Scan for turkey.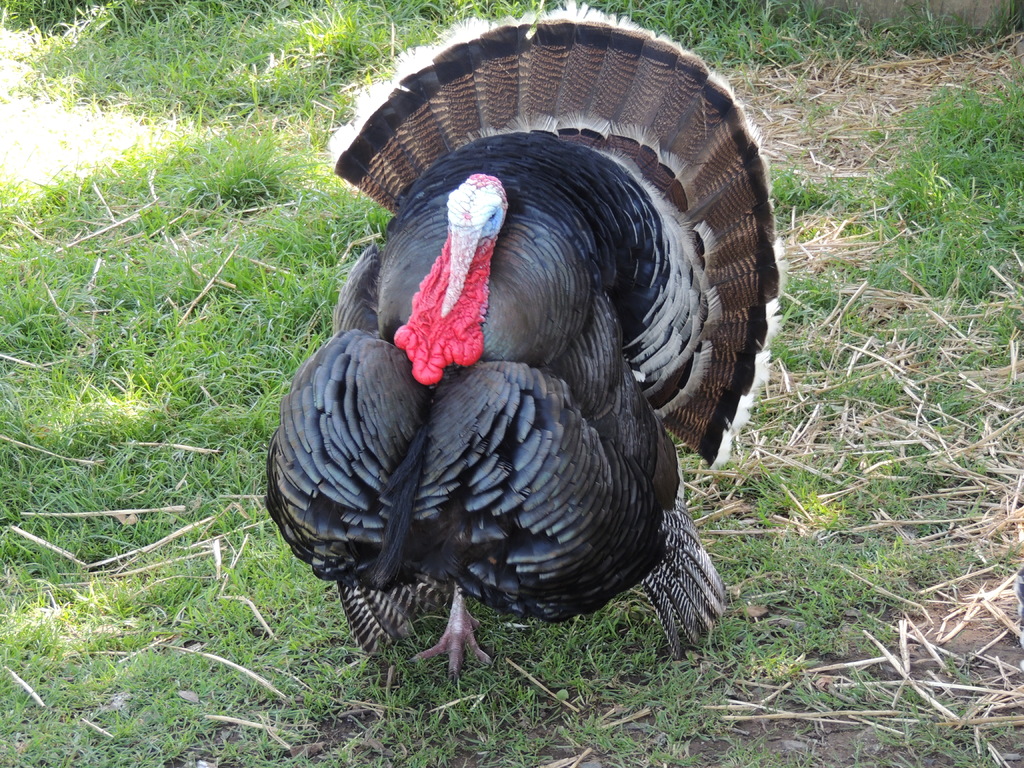
Scan result: x1=263 y1=0 x2=792 y2=694.
